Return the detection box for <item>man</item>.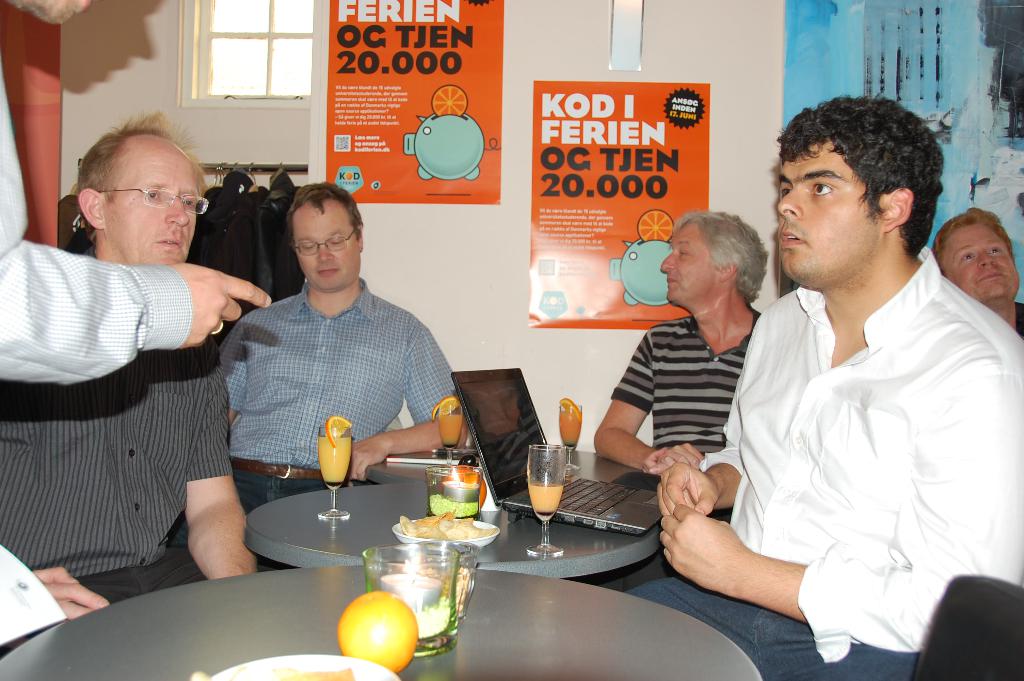
region(0, 0, 273, 646).
